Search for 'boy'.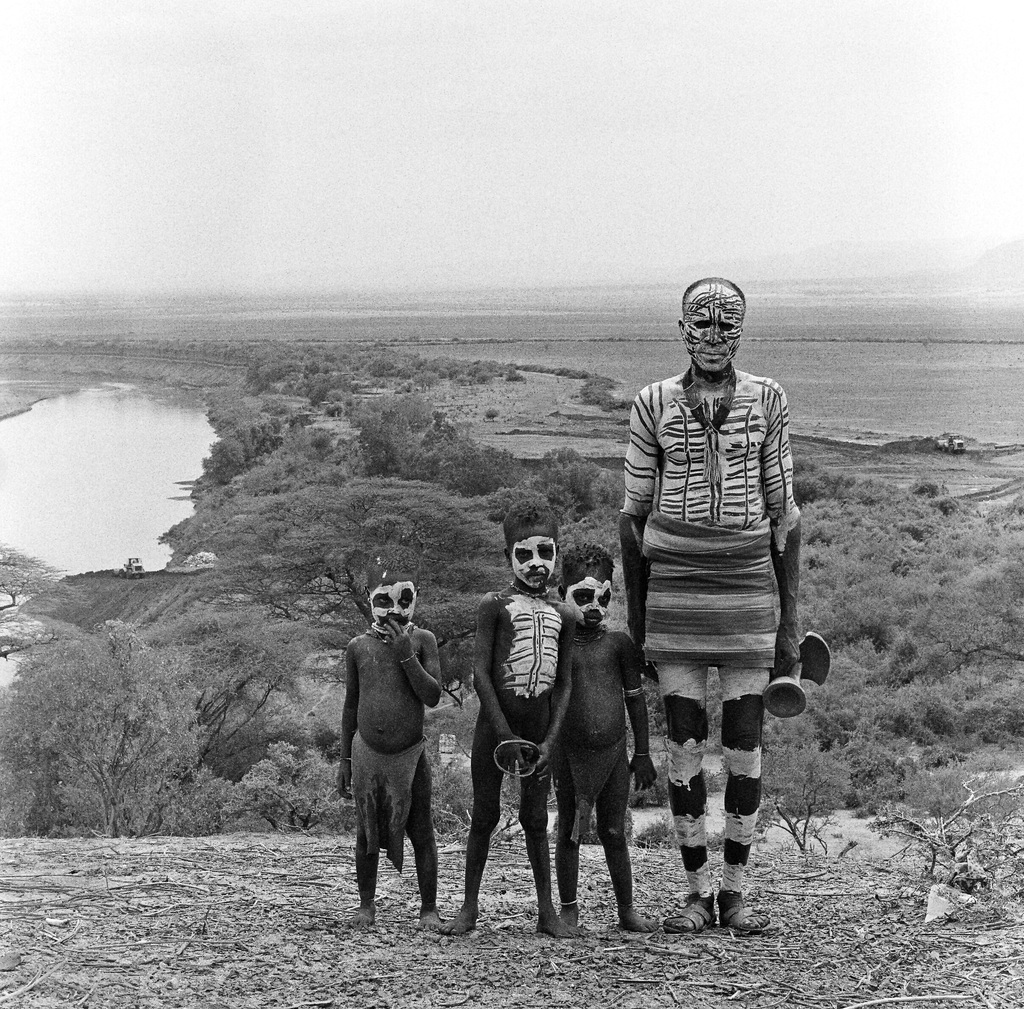
Found at bbox(448, 497, 572, 936).
